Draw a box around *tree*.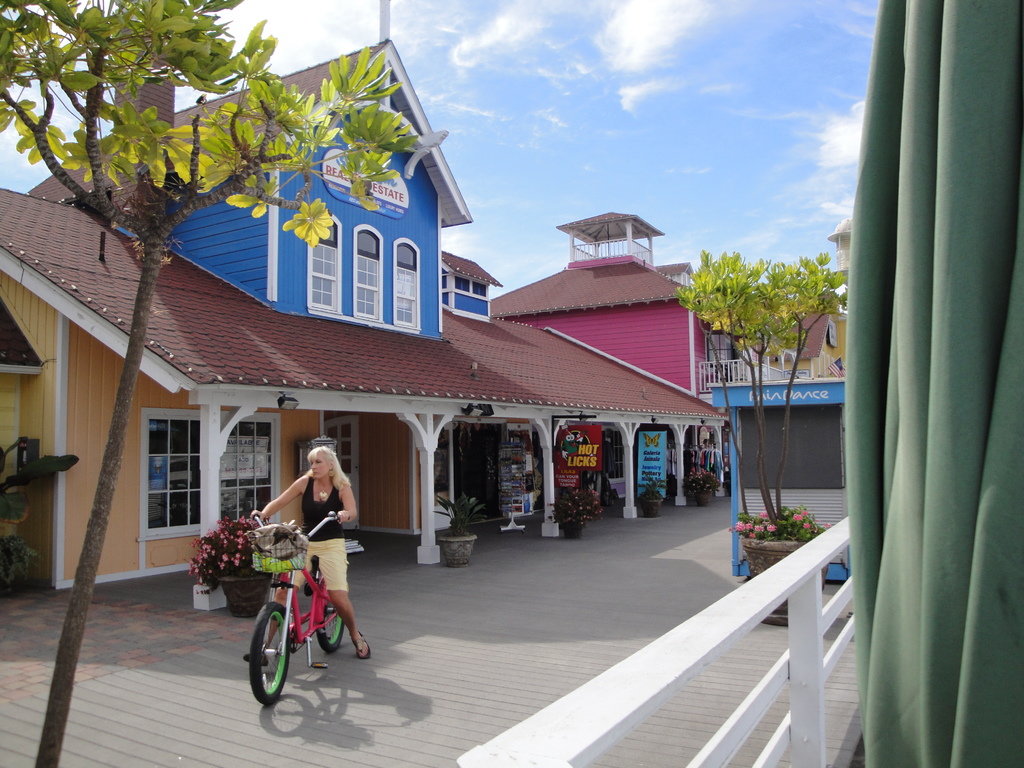
bbox=[668, 250, 858, 612].
